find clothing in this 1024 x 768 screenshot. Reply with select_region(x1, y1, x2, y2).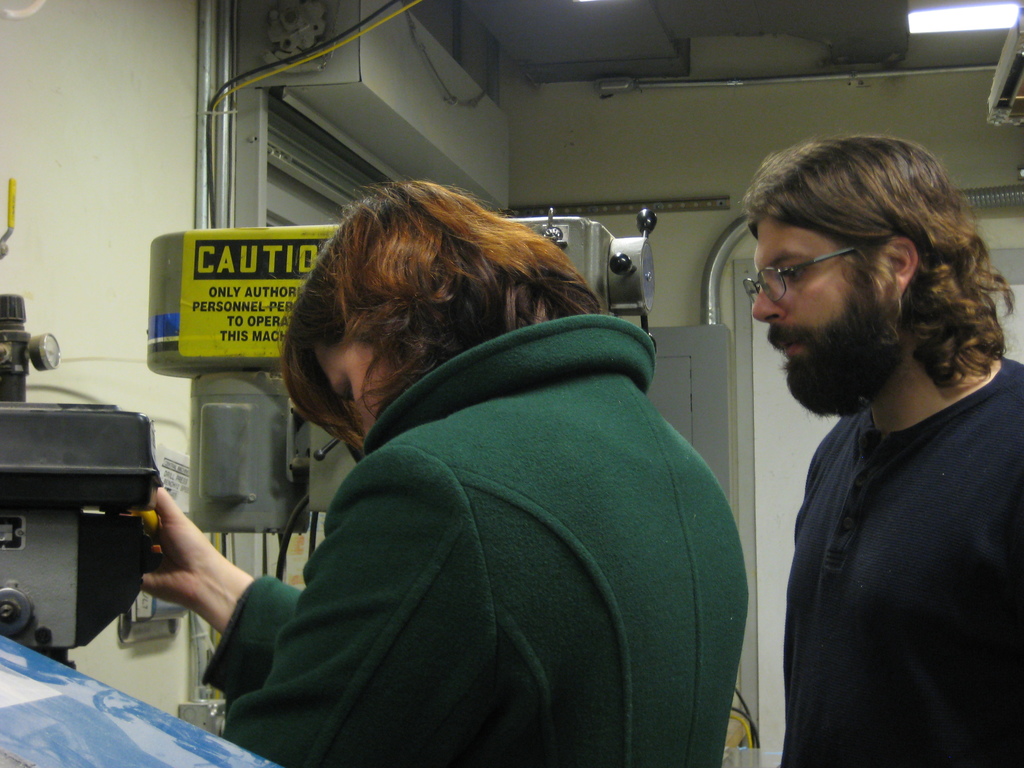
select_region(730, 296, 1023, 767).
